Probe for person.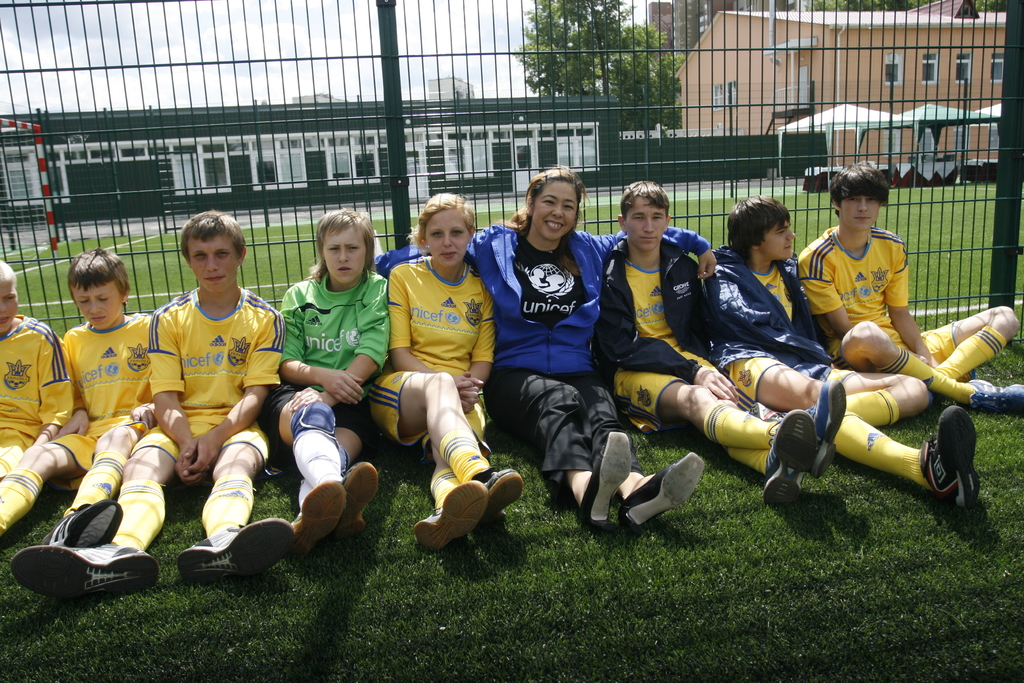
Probe result: BBox(253, 209, 394, 547).
